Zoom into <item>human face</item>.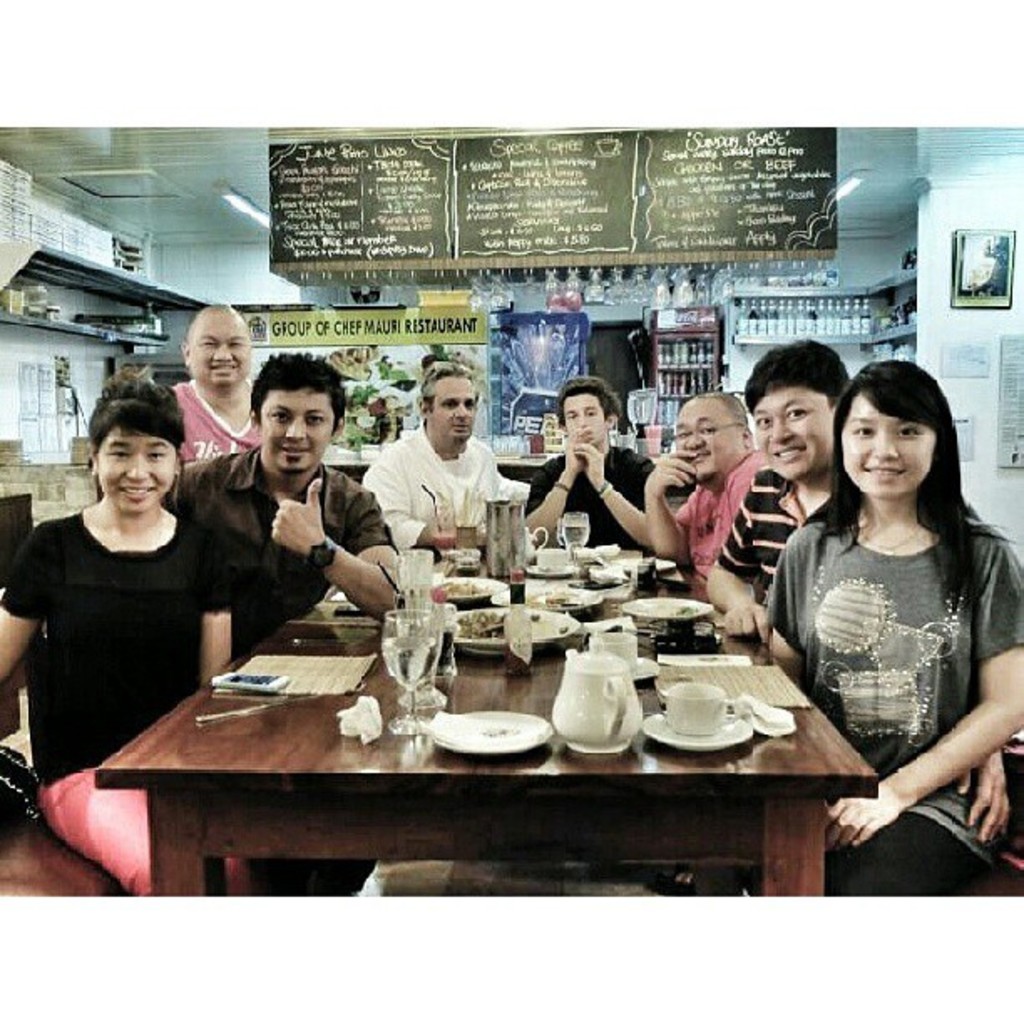
Zoom target: box=[751, 383, 842, 479].
